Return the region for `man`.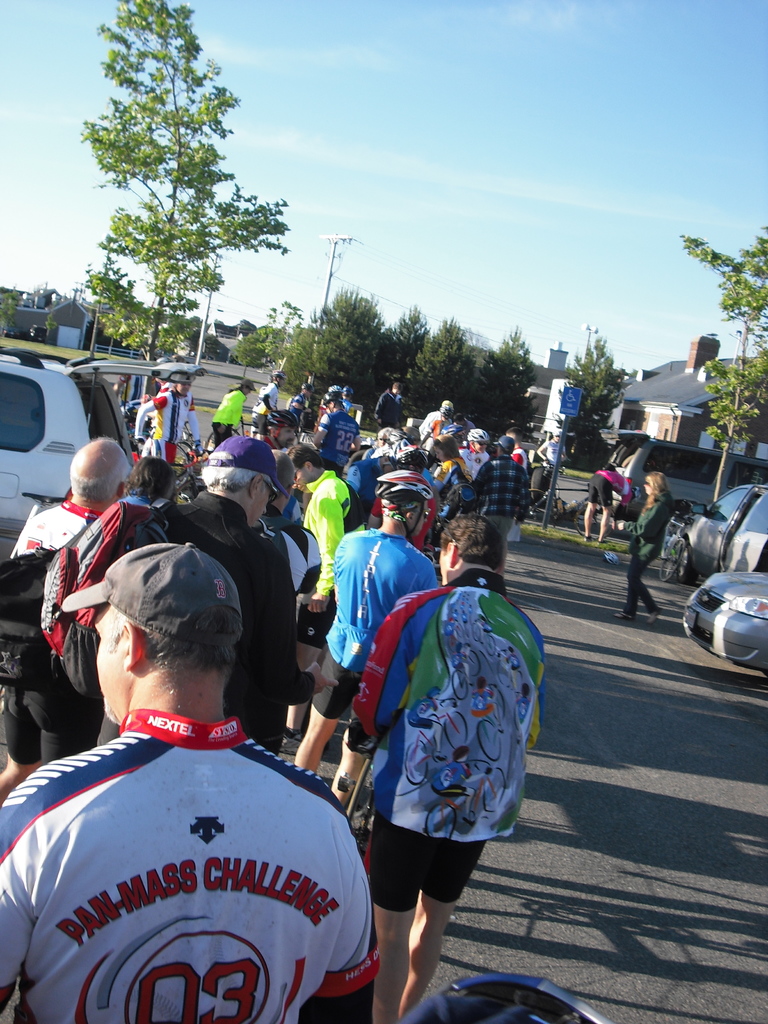
x1=135, y1=366, x2=210, y2=468.
